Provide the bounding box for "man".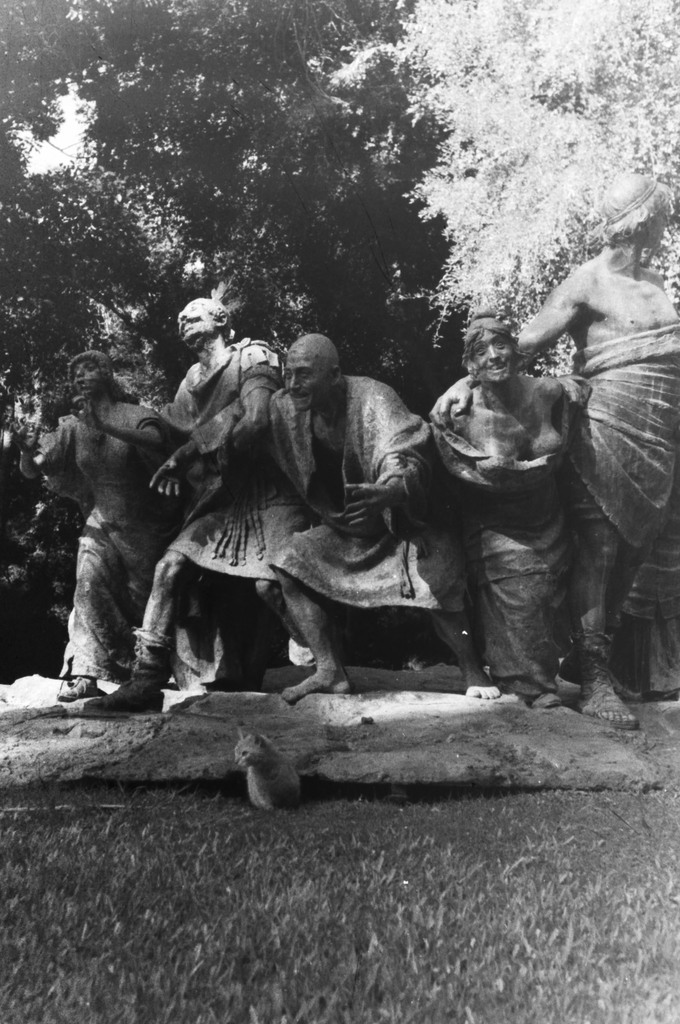
152:330:497:697.
